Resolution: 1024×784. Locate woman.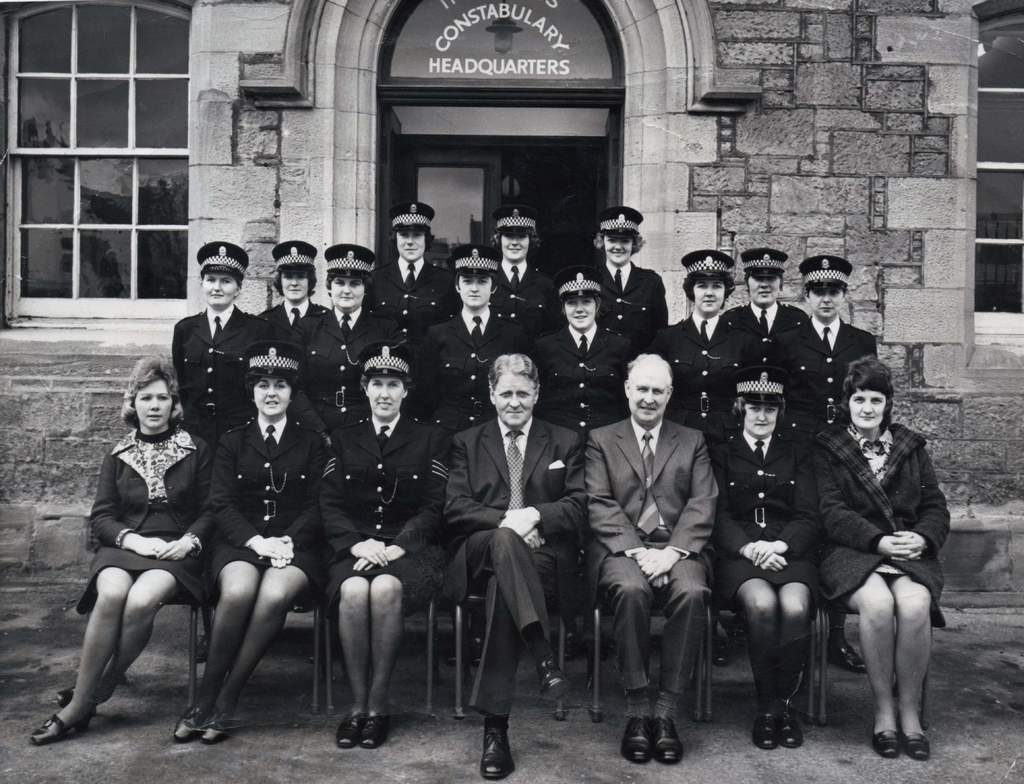
left=701, top=362, right=820, bottom=748.
